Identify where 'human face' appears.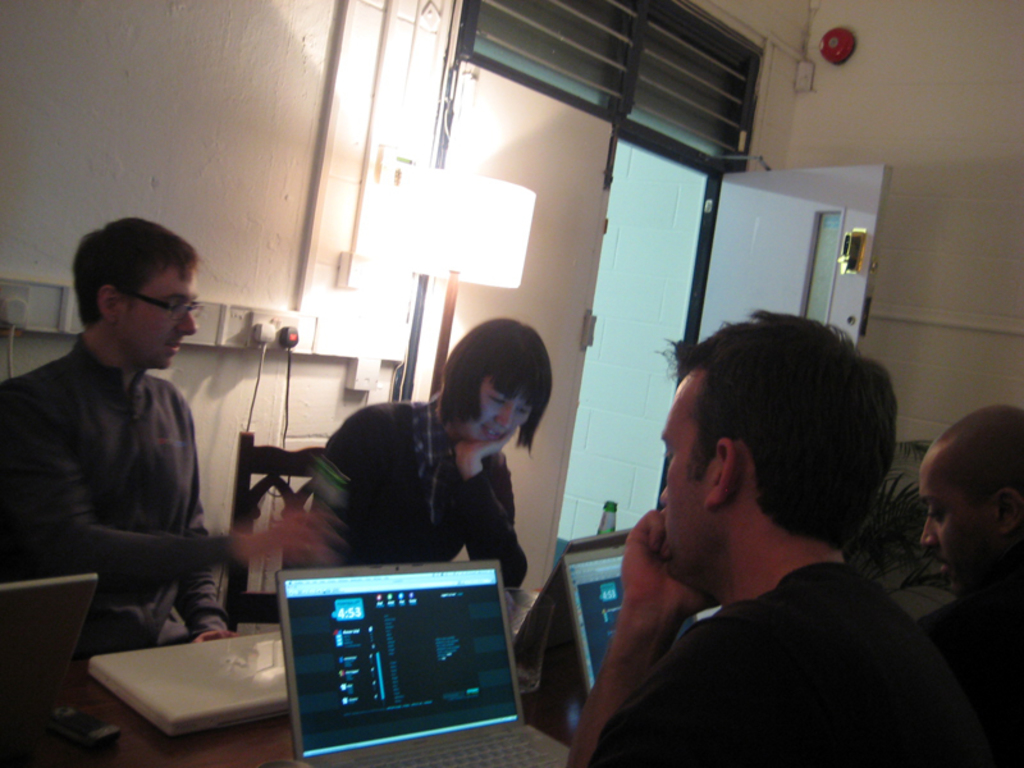
Appears at pyautogui.locateOnScreen(923, 449, 992, 591).
